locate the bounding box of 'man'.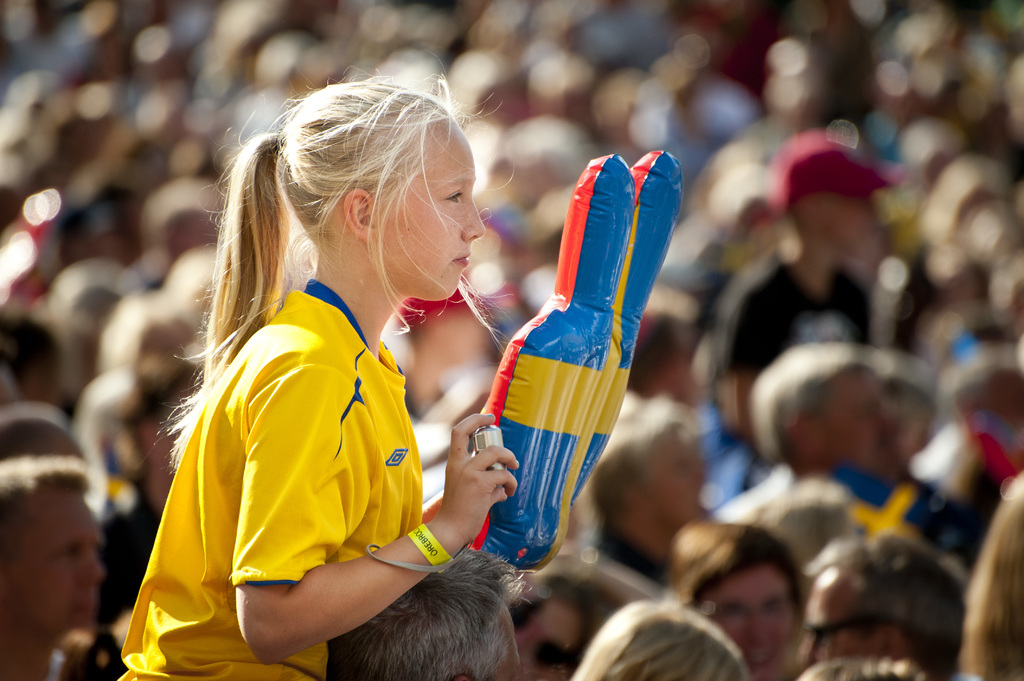
Bounding box: box(712, 340, 904, 522).
